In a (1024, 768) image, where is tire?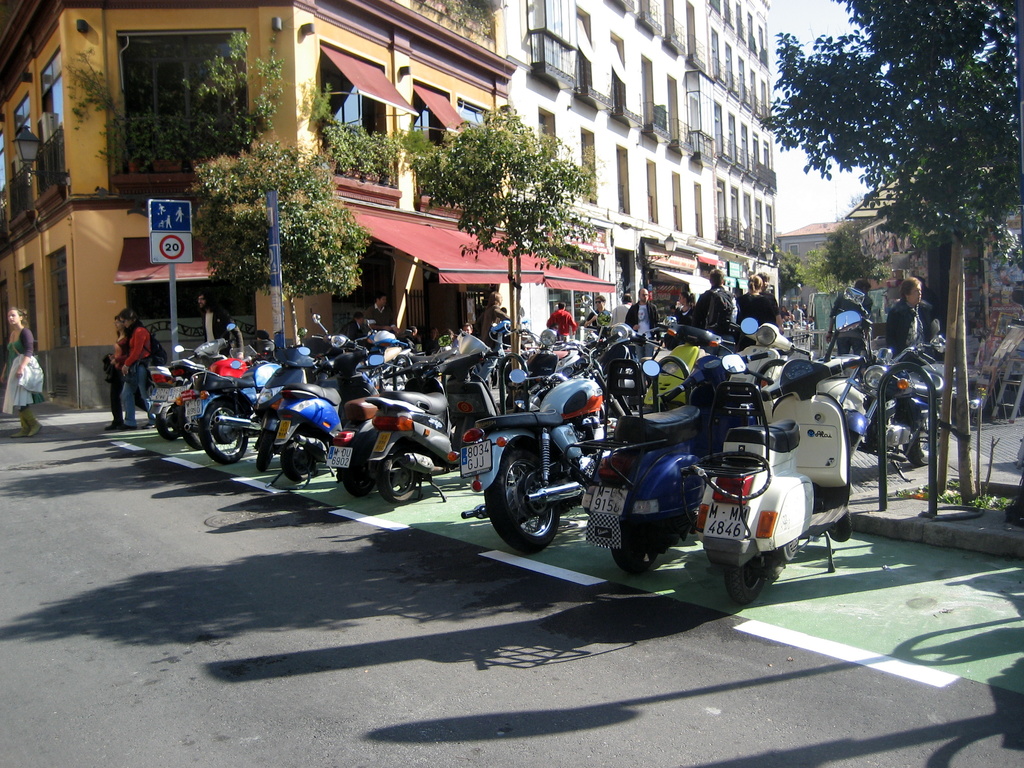
bbox(195, 400, 250, 476).
